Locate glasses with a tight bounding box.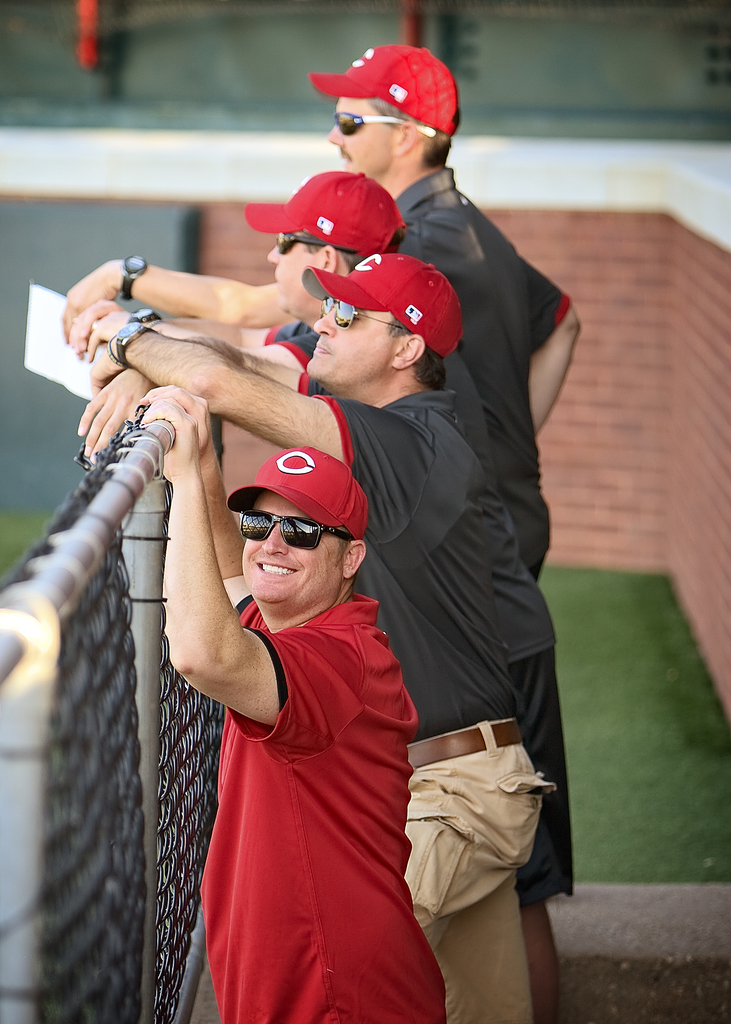
[x1=232, y1=504, x2=358, y2=559].
